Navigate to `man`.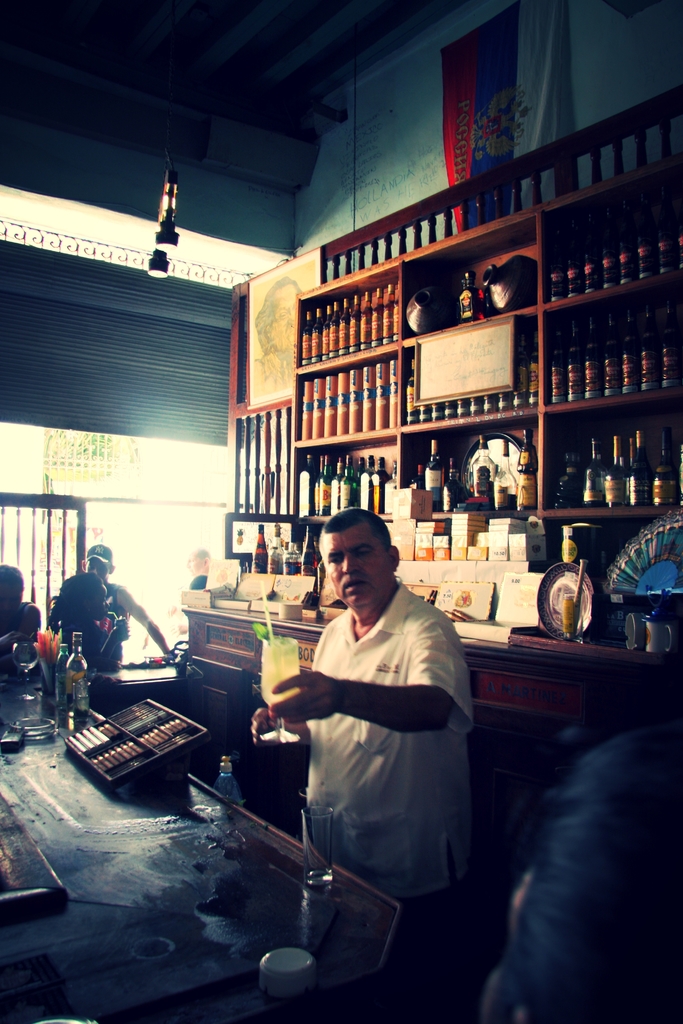
Navigation target: left=247, top=504, right=481, bottom=1023.
